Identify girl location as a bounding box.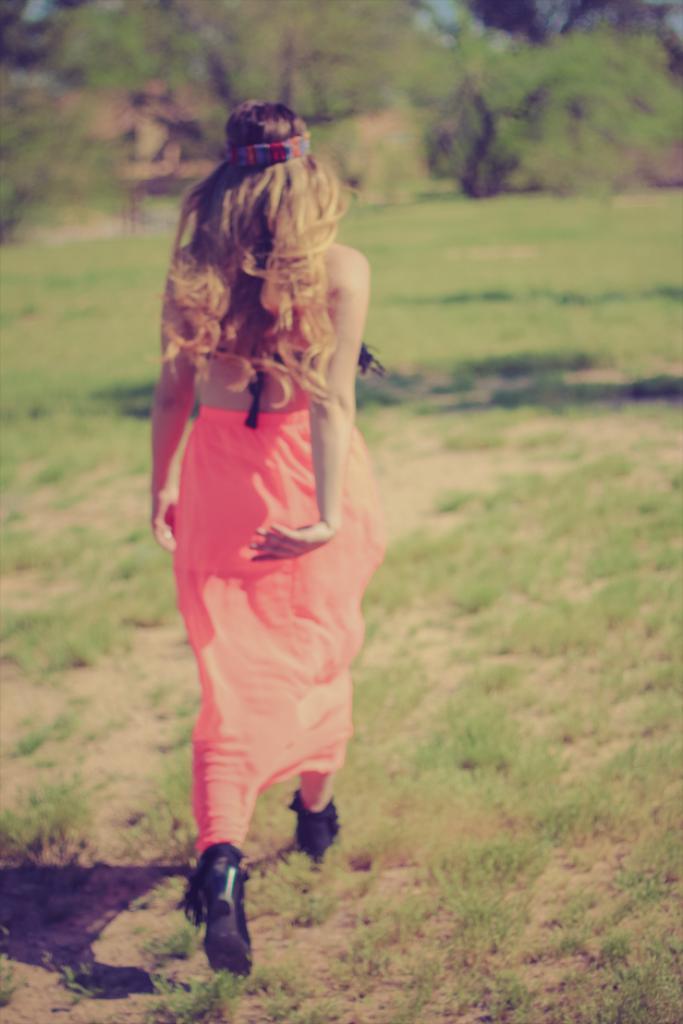
147,98,391,983.
